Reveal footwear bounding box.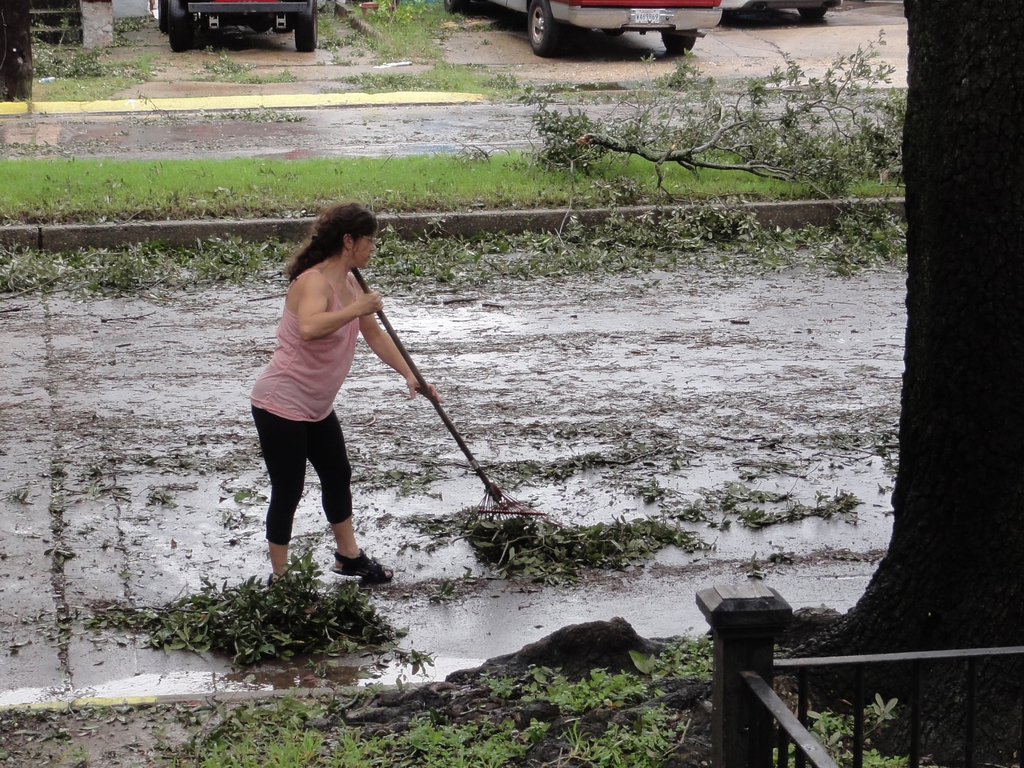
Revealed: [333,552,394,585].
